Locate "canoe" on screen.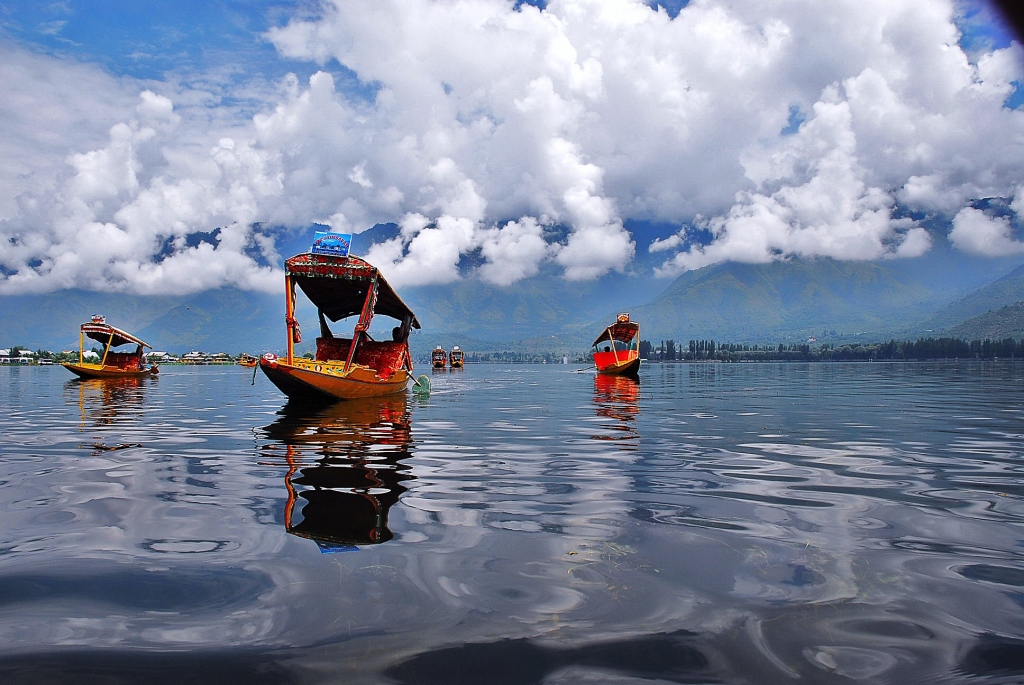
On screen at [left=66, top=313, right=168, bottom=377].
